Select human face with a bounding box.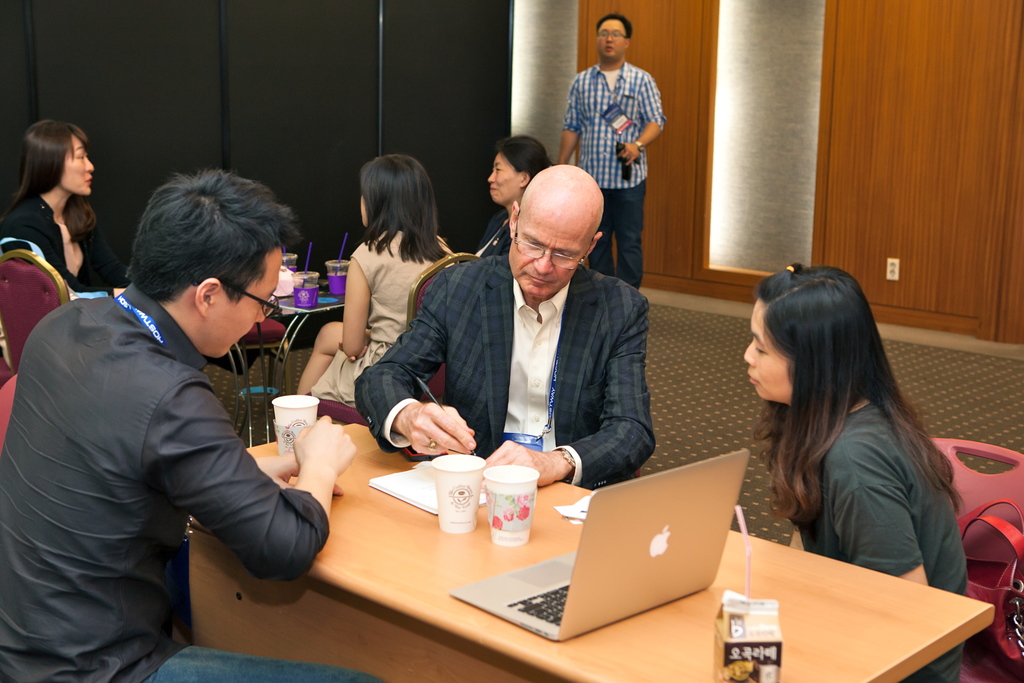
box=[594, 21, 632, 55].
